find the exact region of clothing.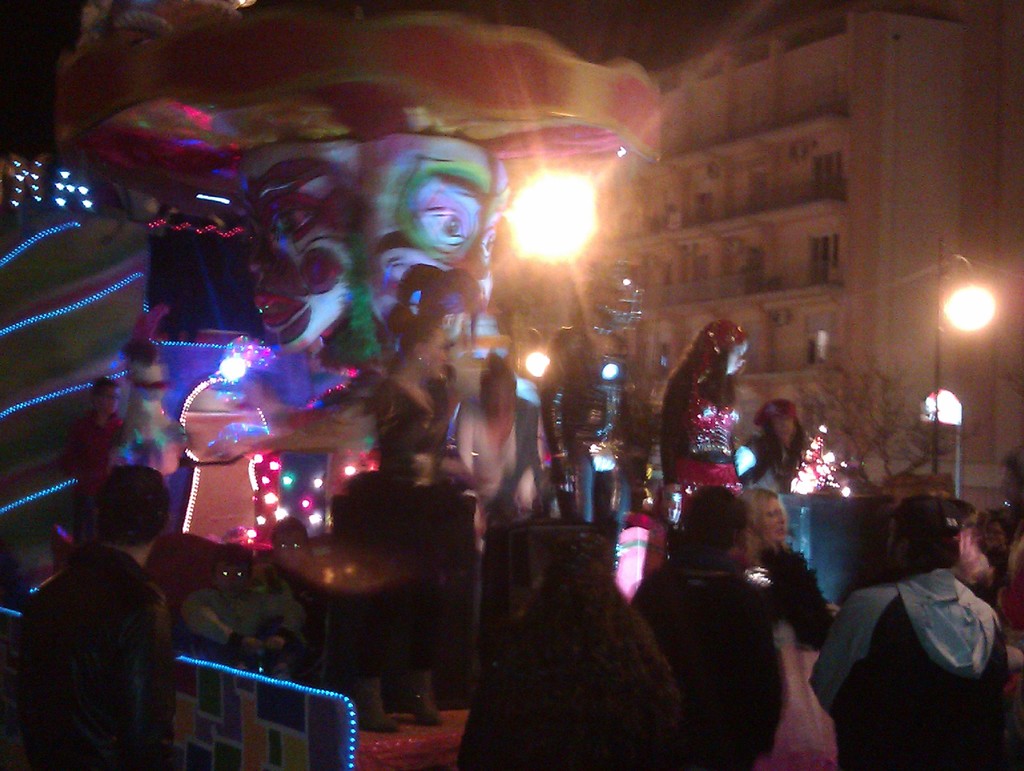
Exact region: [left=627, top=559, right=787, bottom=751].
